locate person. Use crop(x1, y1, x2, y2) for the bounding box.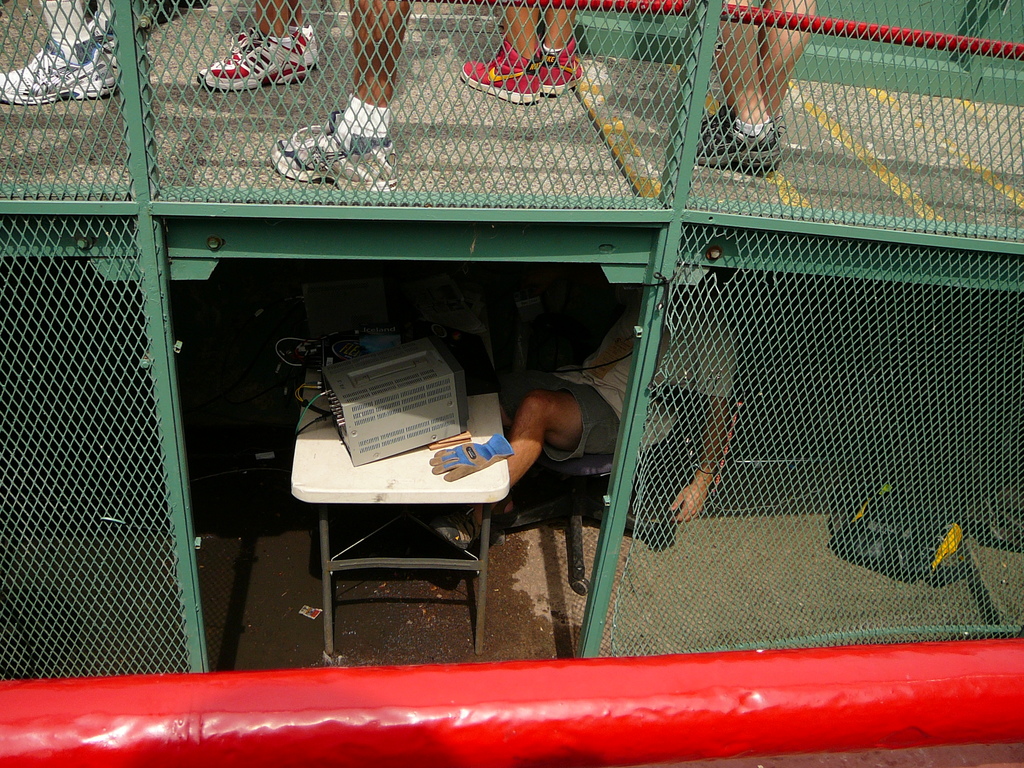
crop(687, 0, 816, 168).
